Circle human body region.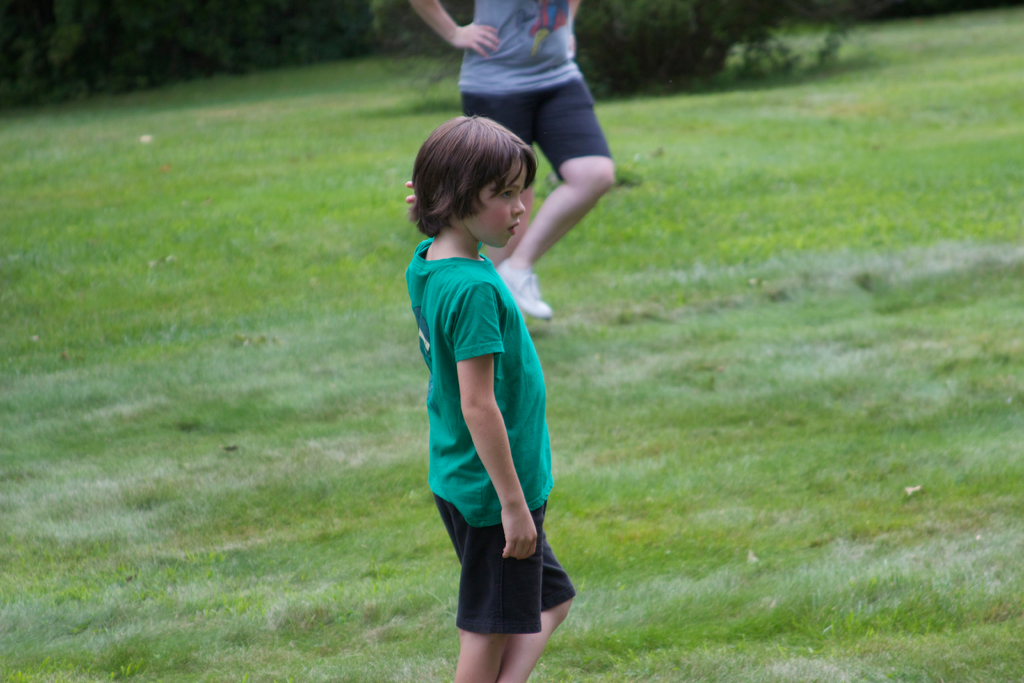
Region: 424,175,569,654.
